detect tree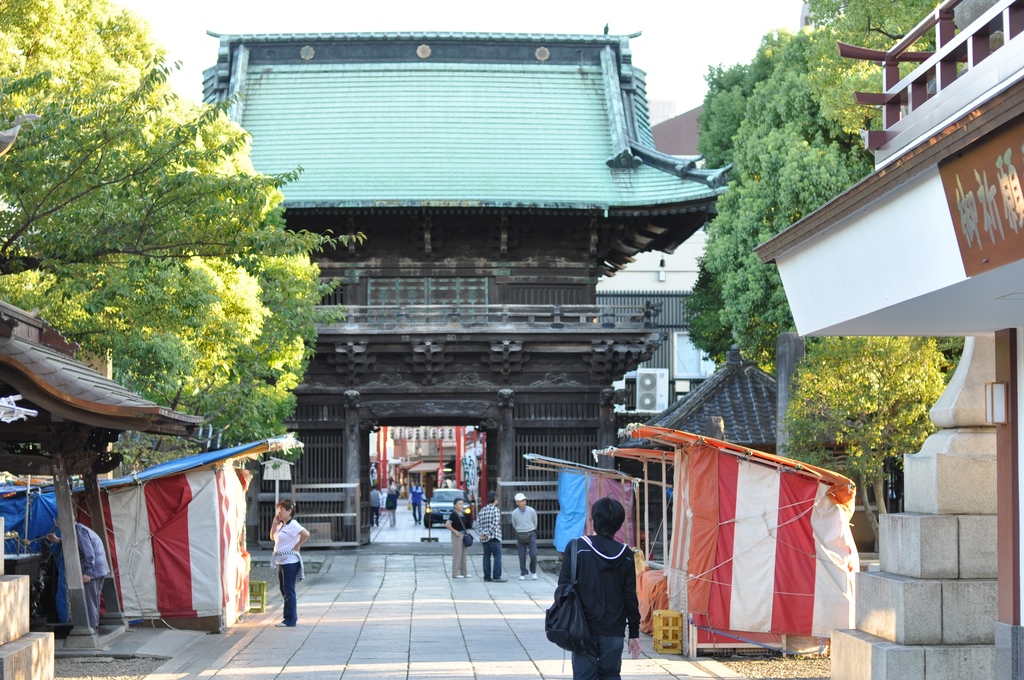
679, 0, 952, 373
